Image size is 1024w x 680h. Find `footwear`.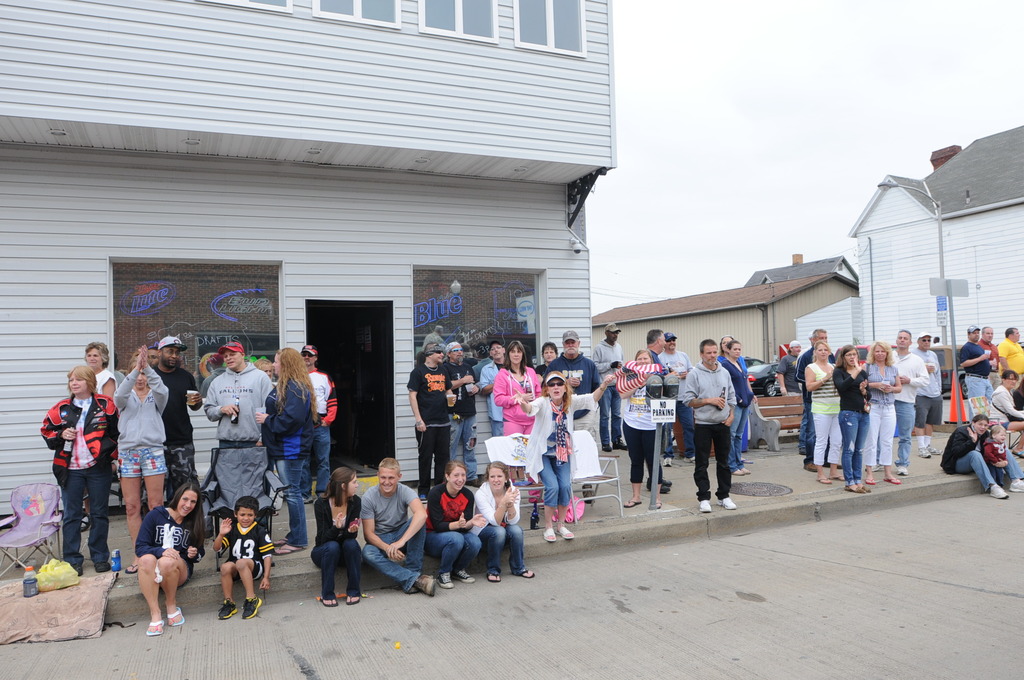
{"left": 829, "top": 474, "right": 851, "bottom": 482}.
